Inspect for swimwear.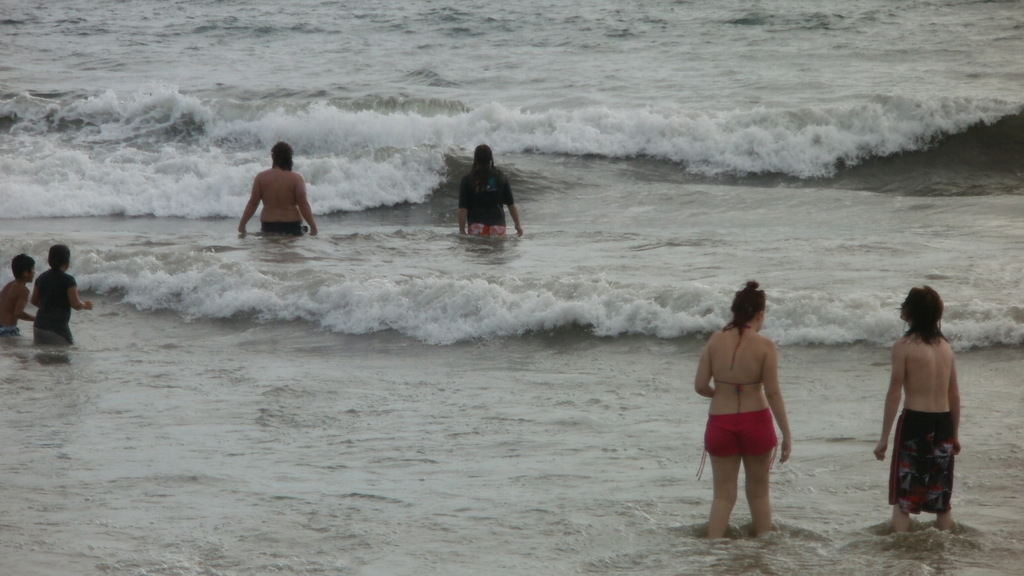
Inspection: (x1=459, y1=168, x2=514, y2=237).
